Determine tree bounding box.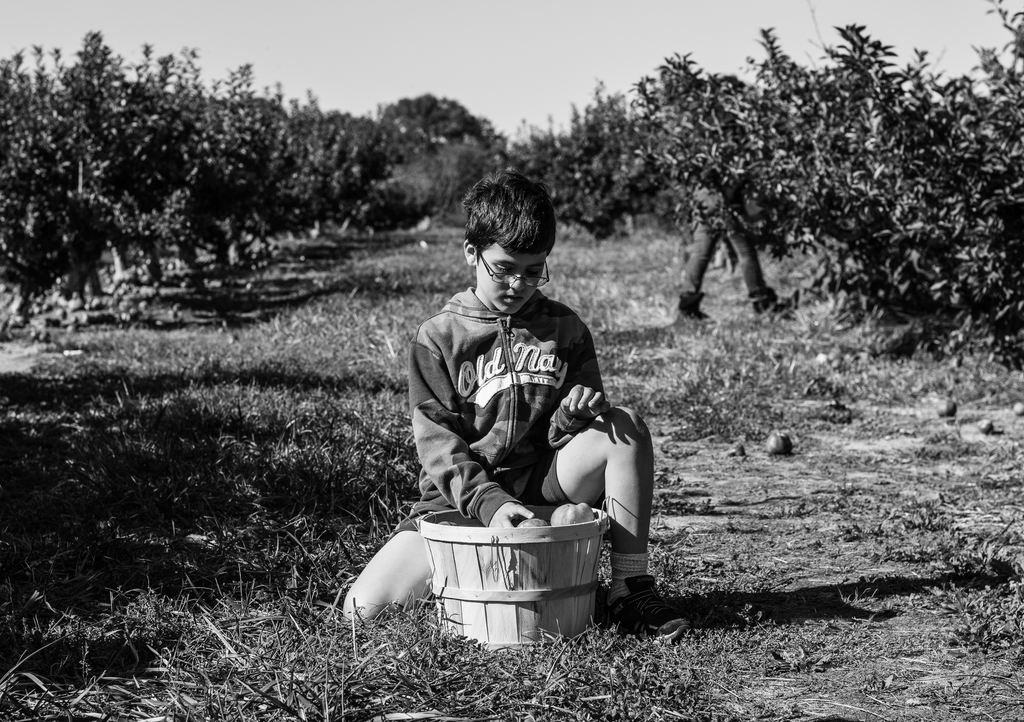
Determined: bbox=[625, 58, 729, 320].
